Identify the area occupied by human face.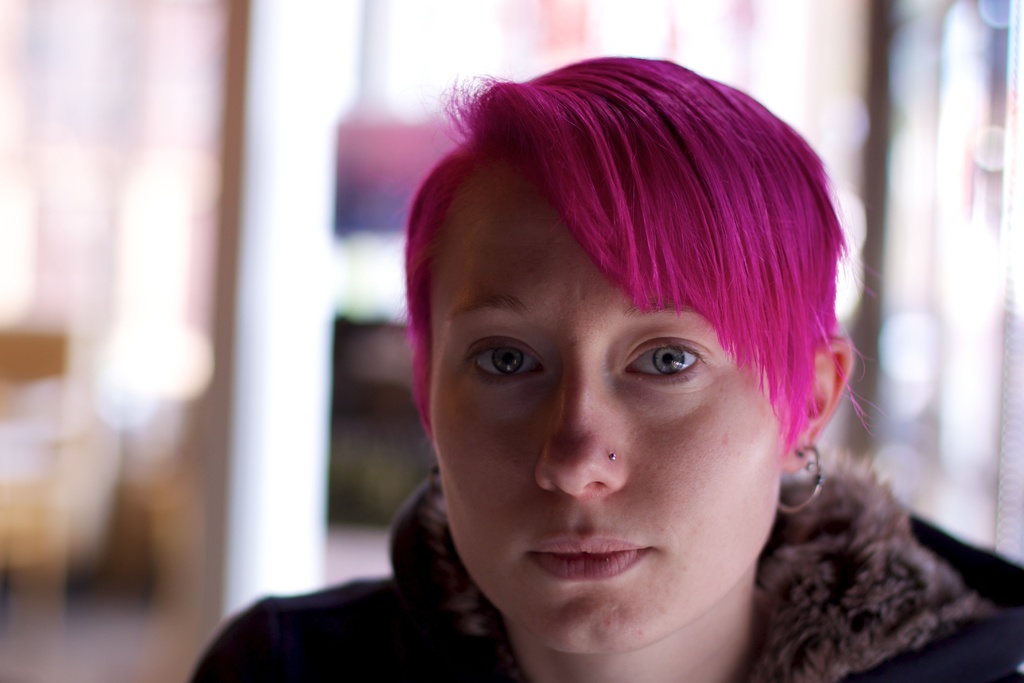
Area: 422,143,786,650.
